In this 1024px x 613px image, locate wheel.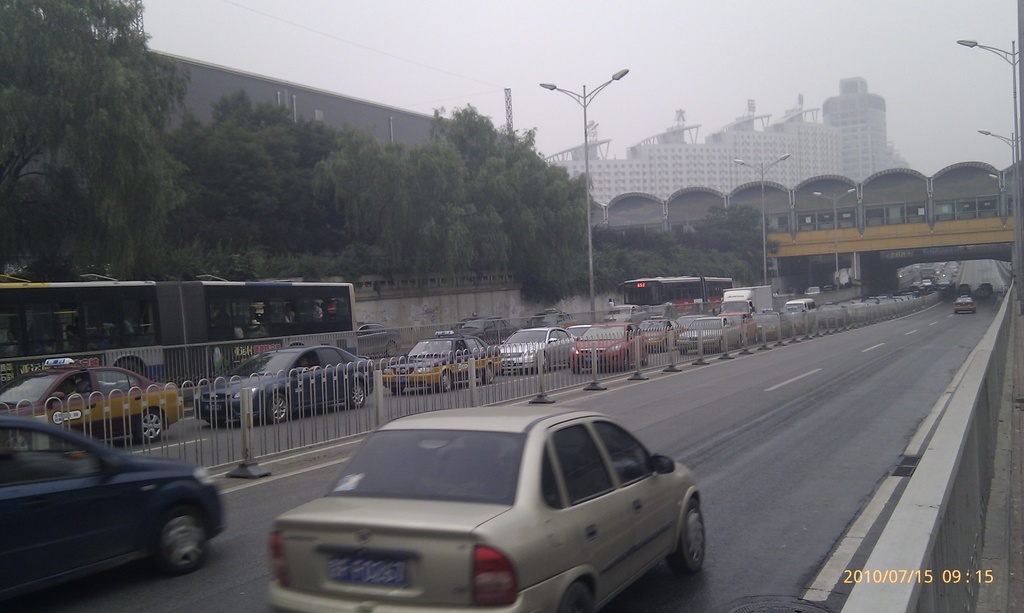
Bounding box: 137/502/195/589.
